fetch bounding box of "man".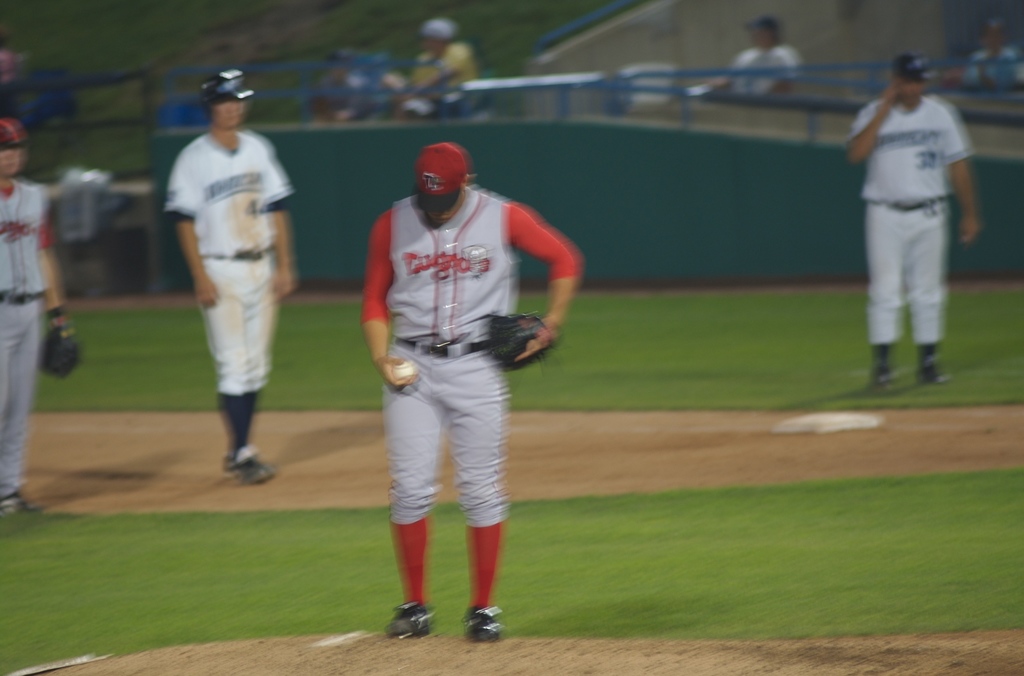
Bbox: (x1=968, y1=16, x2=1023, y2=101).
